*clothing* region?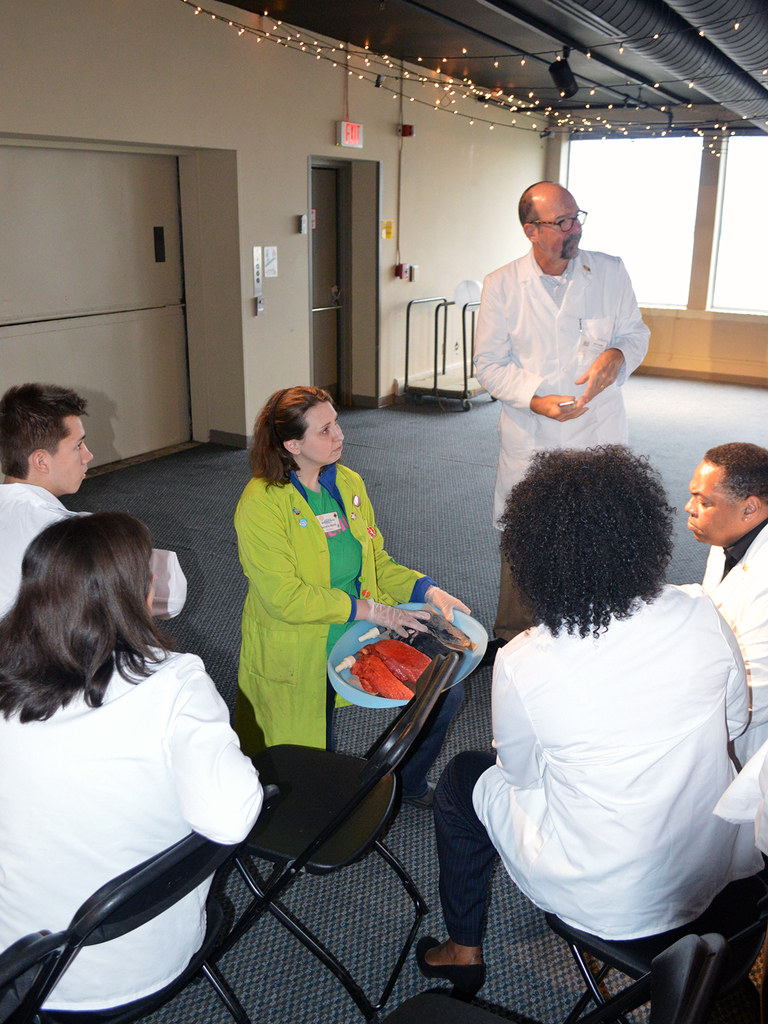
(473,237,655,536)
